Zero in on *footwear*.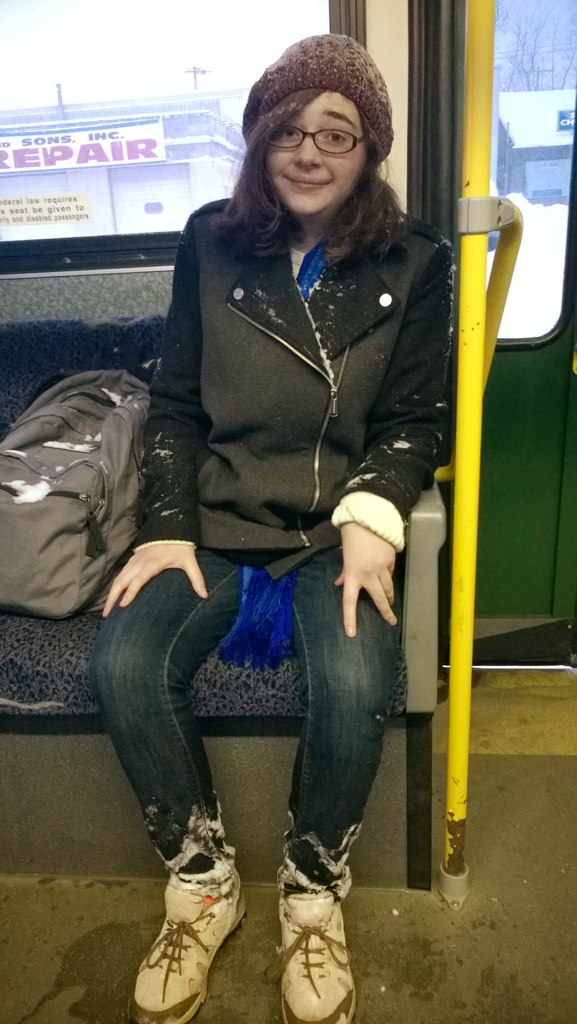
Zeroed in: 264, 861, 348, 1023.
